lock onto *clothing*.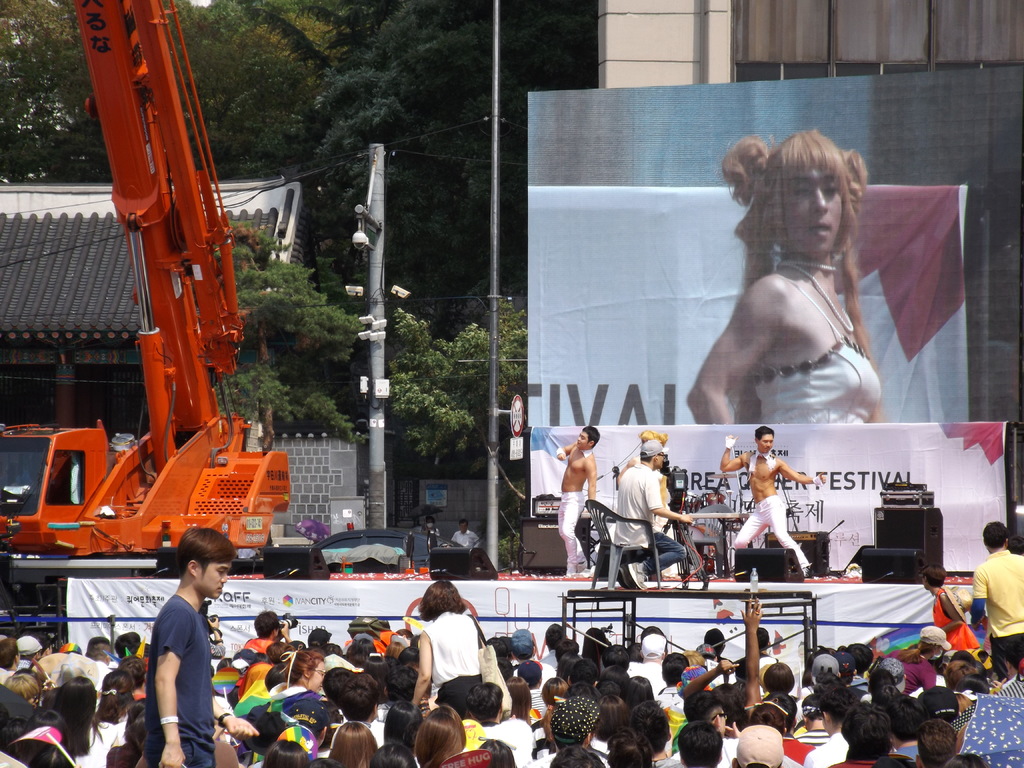
Locked: select_region(618, 470, 694, 590).
